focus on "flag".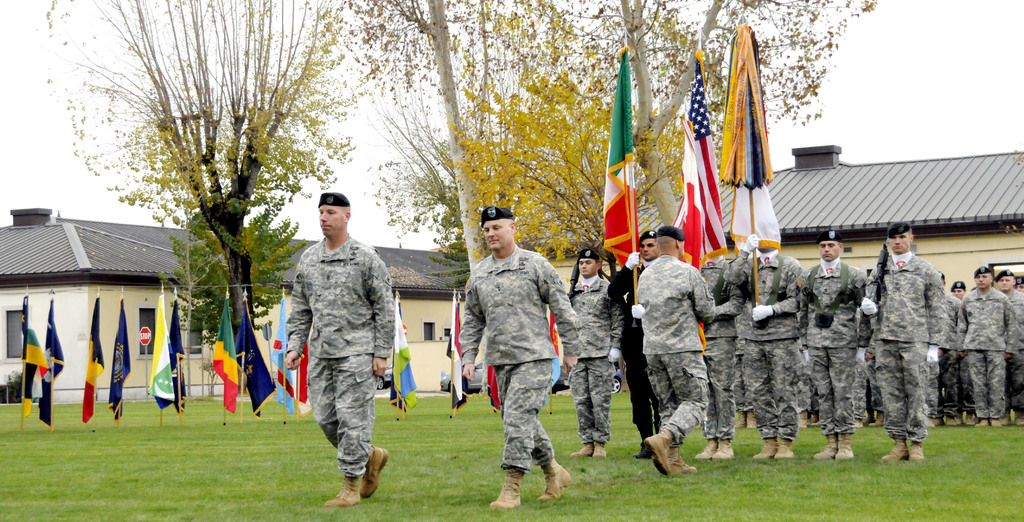
Focused at [76, 295, 111, 428].
